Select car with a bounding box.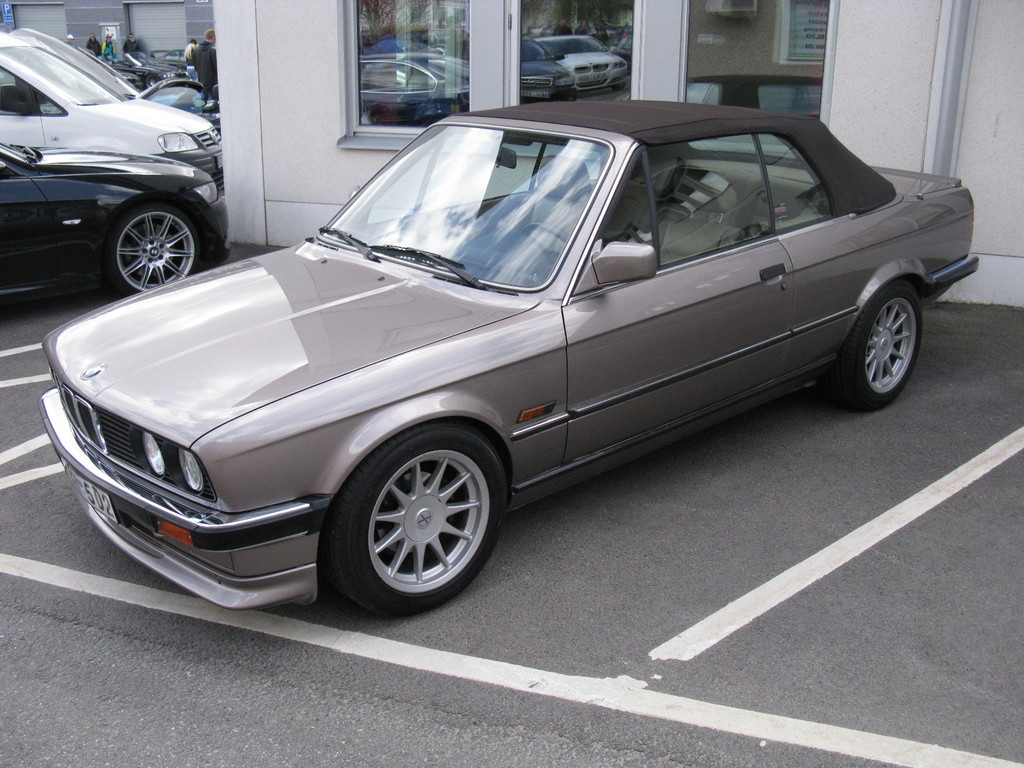
rect(543, 33, 634, 94).
